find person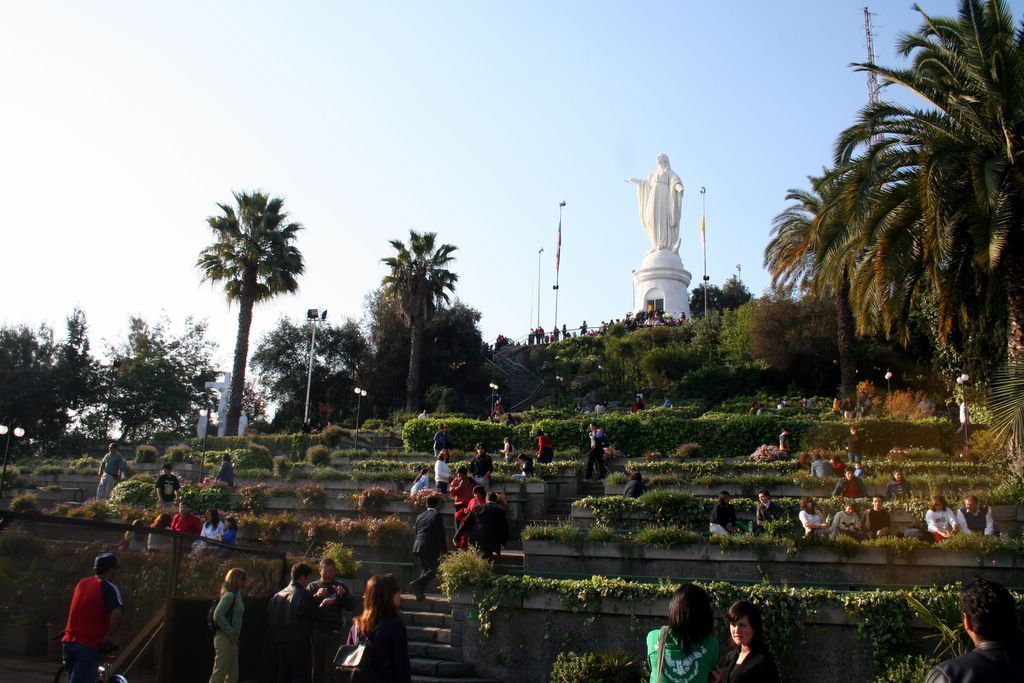
x1=150 y1=508 x2=170 y2=557
